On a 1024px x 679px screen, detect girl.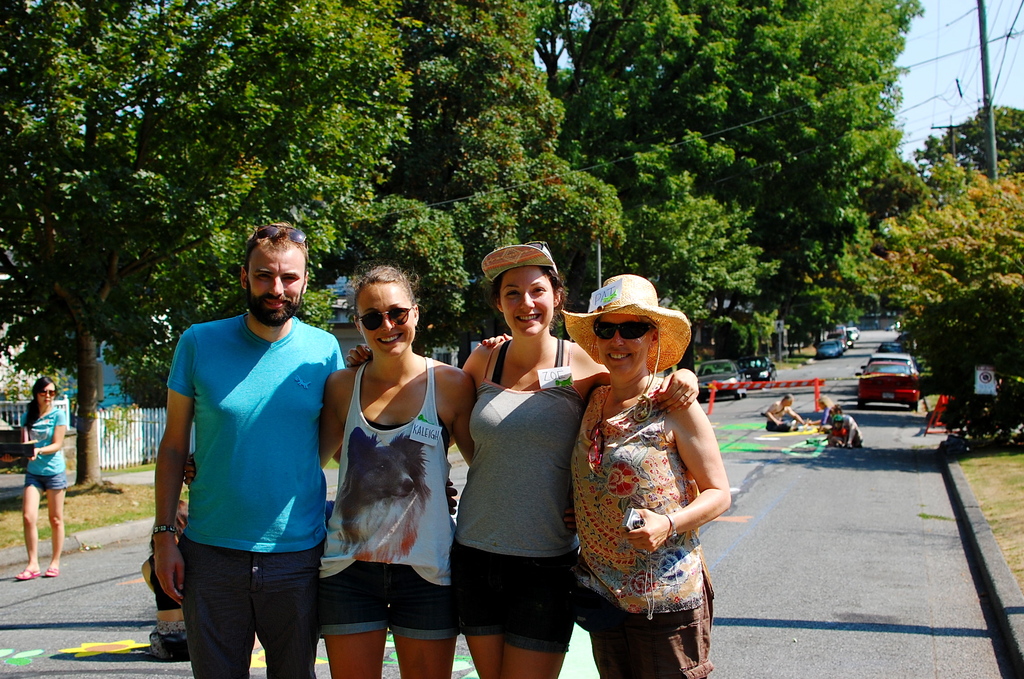
349 238 708 673.
